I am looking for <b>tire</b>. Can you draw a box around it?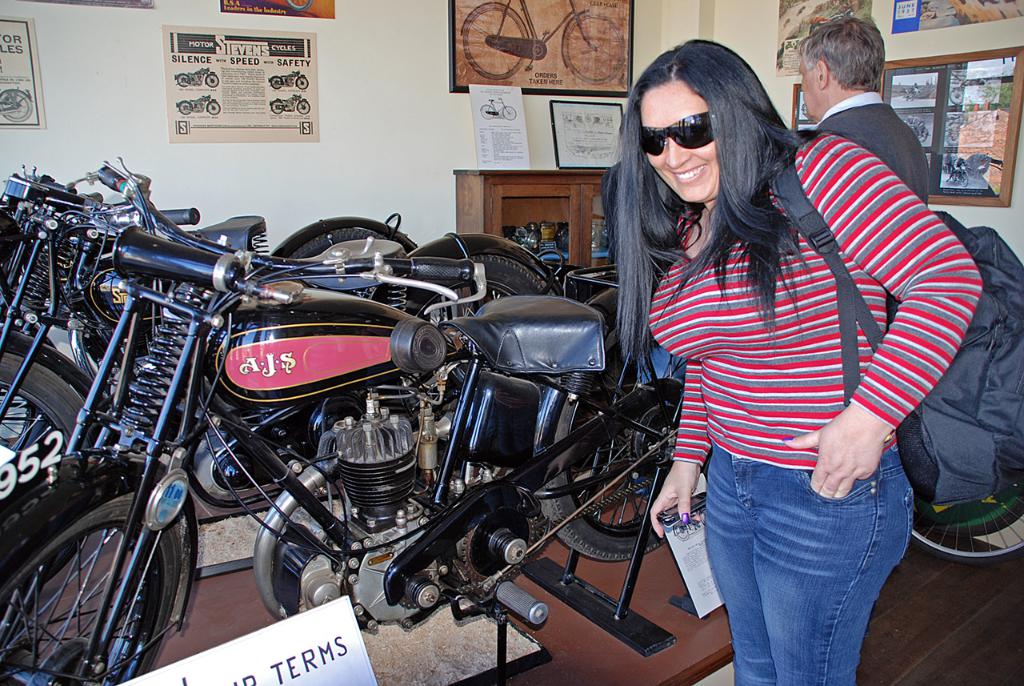
Sure, the bounding box is l=0, t=314, r=62, b=447.
